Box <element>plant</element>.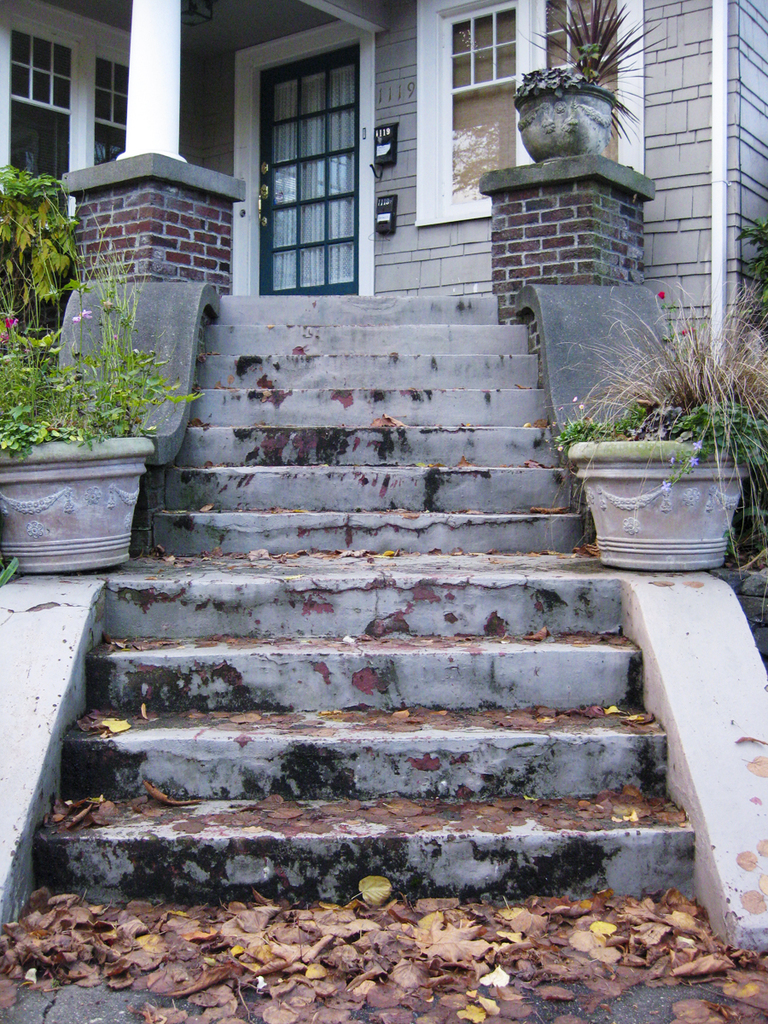
bbox(544, 276, 767, 583).
